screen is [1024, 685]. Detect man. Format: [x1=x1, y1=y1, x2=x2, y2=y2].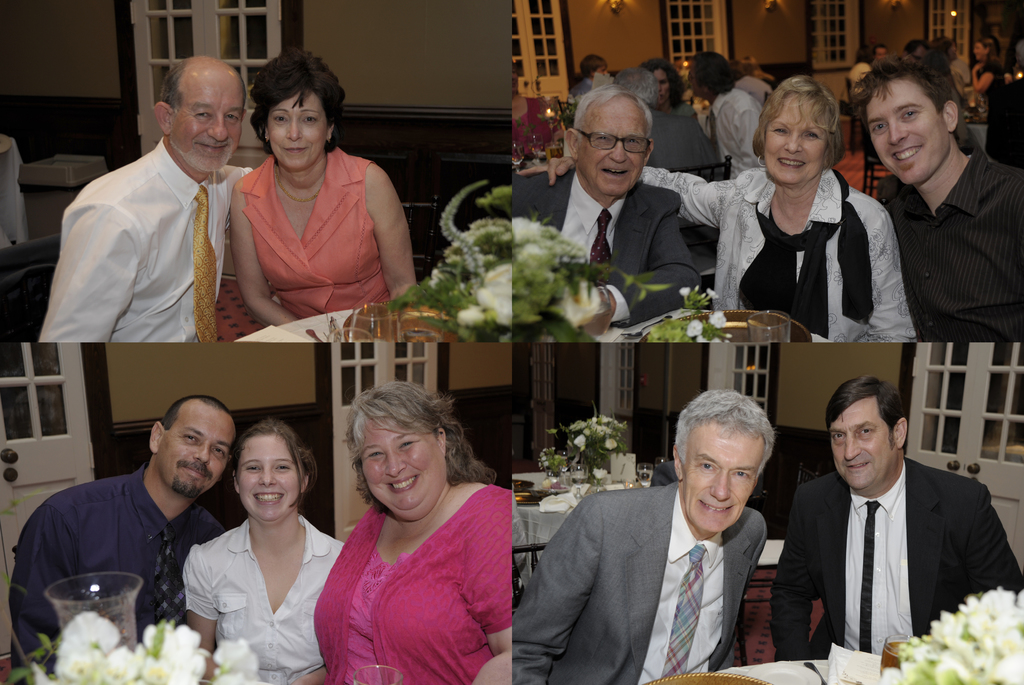
[x1=509, y1=85, x2=703, y2=333].
